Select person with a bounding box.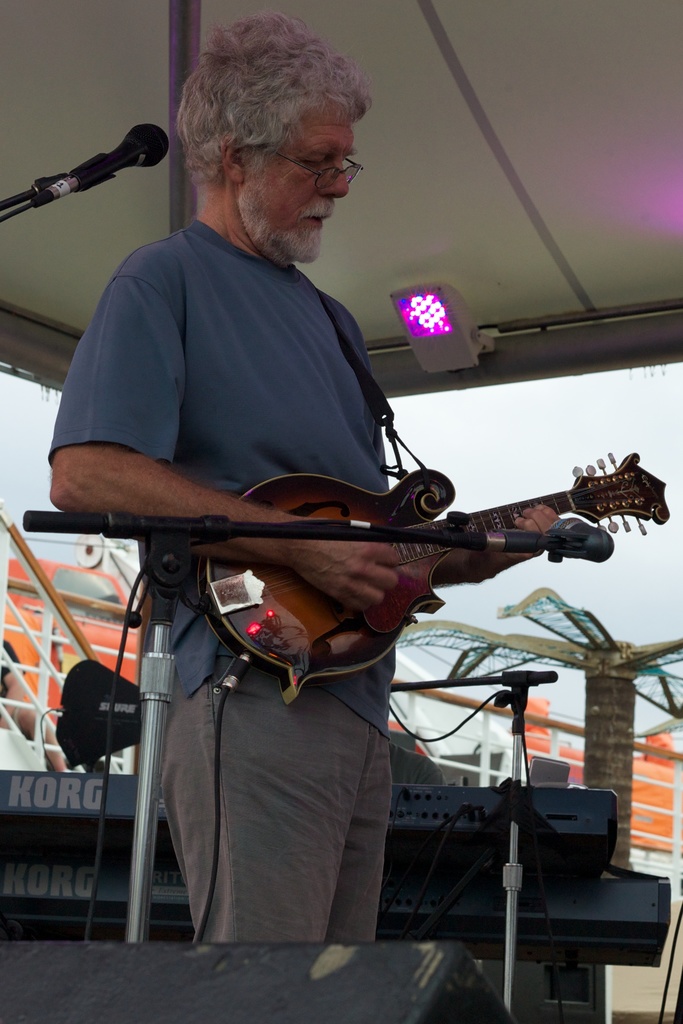
detection(44, 12, 564, 944).
